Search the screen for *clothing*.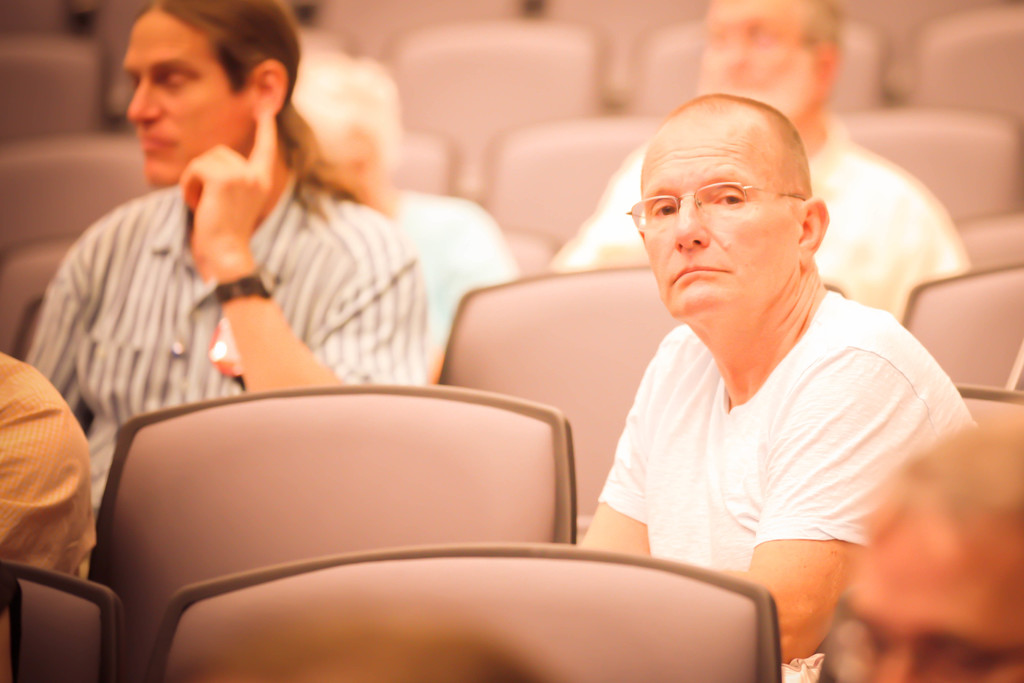
Found at x1=585 y1=241 x2=960 y2=616.
